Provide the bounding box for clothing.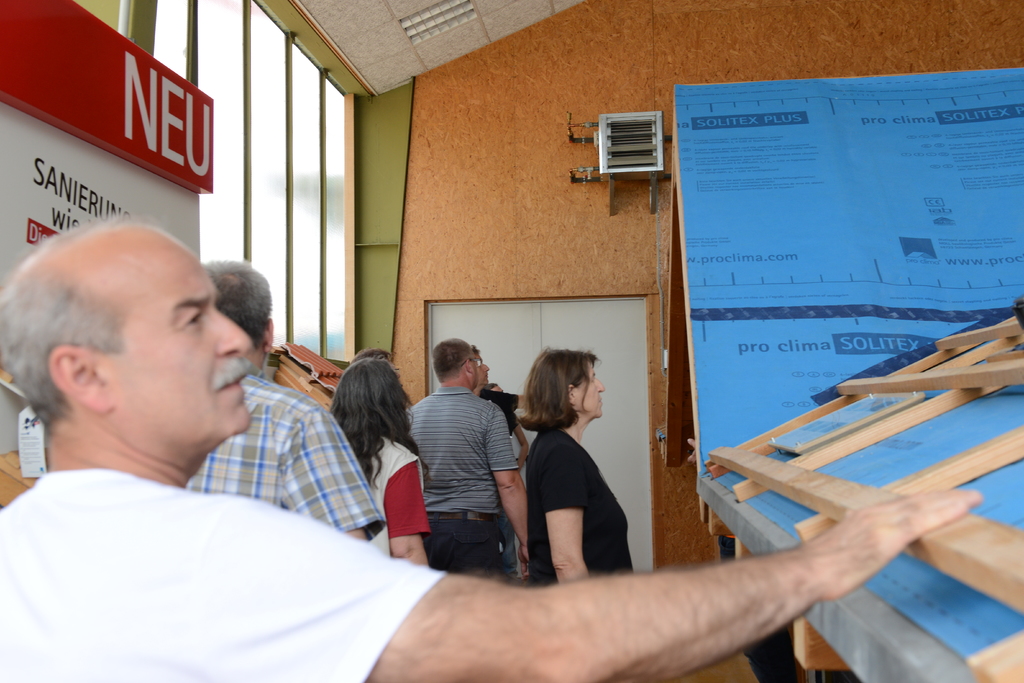
x1=403, y1=389, x2=516, y2=573.
